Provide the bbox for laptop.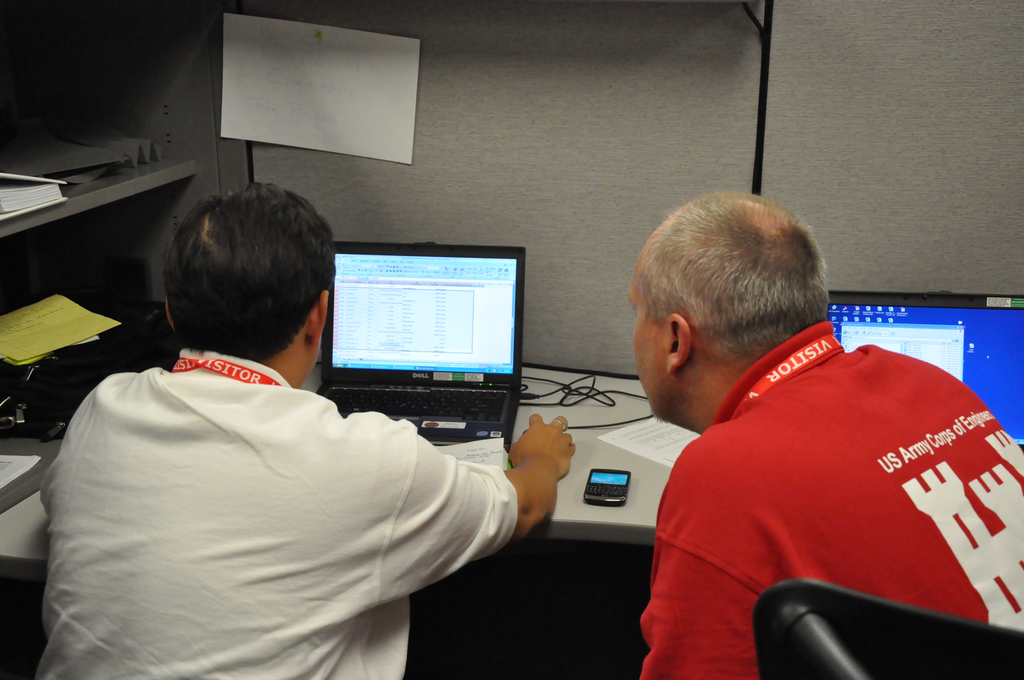
[x1=830, y1=293, x2=1023, y2=454].
